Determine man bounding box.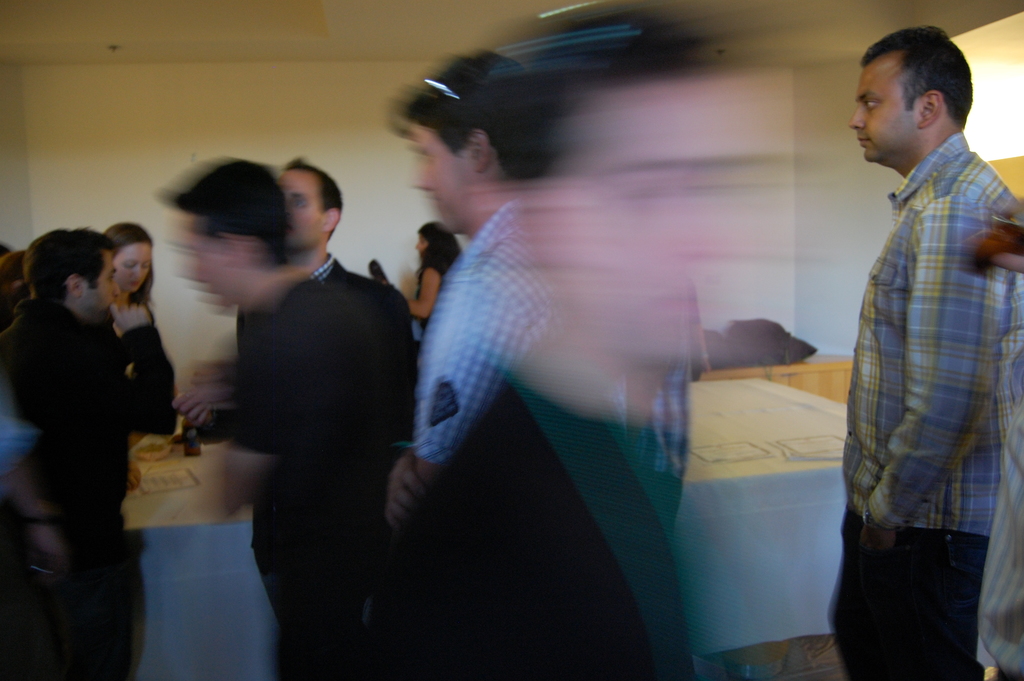
Determined: box(178, 159, 353, 405).
